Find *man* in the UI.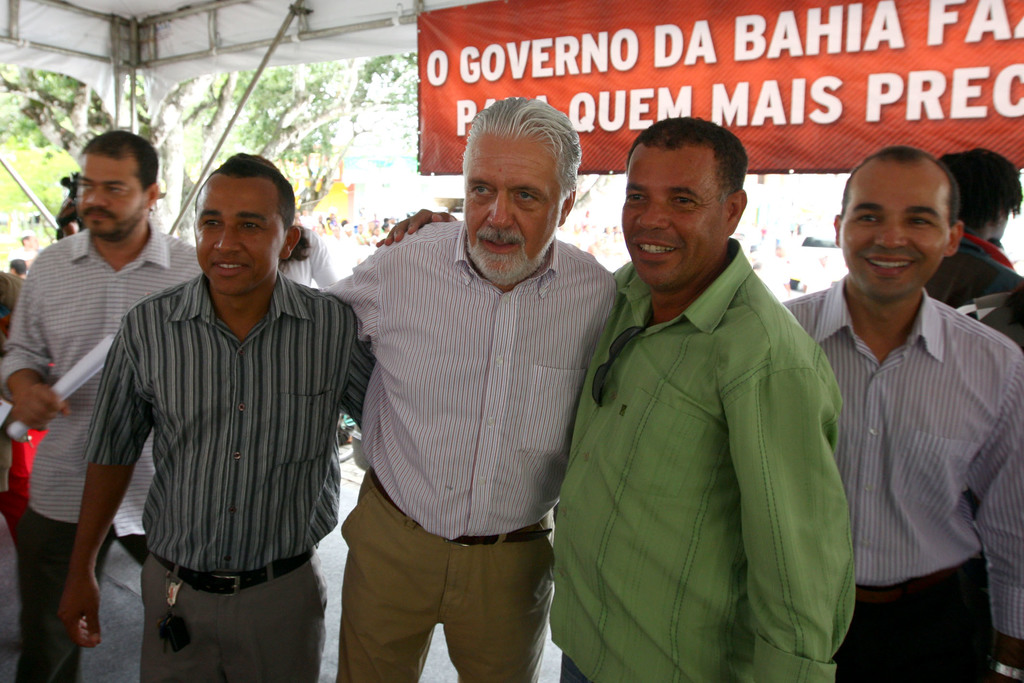
UI element at {"left": 921, "top": 139, "right": 1023, "bottom": 340}.
